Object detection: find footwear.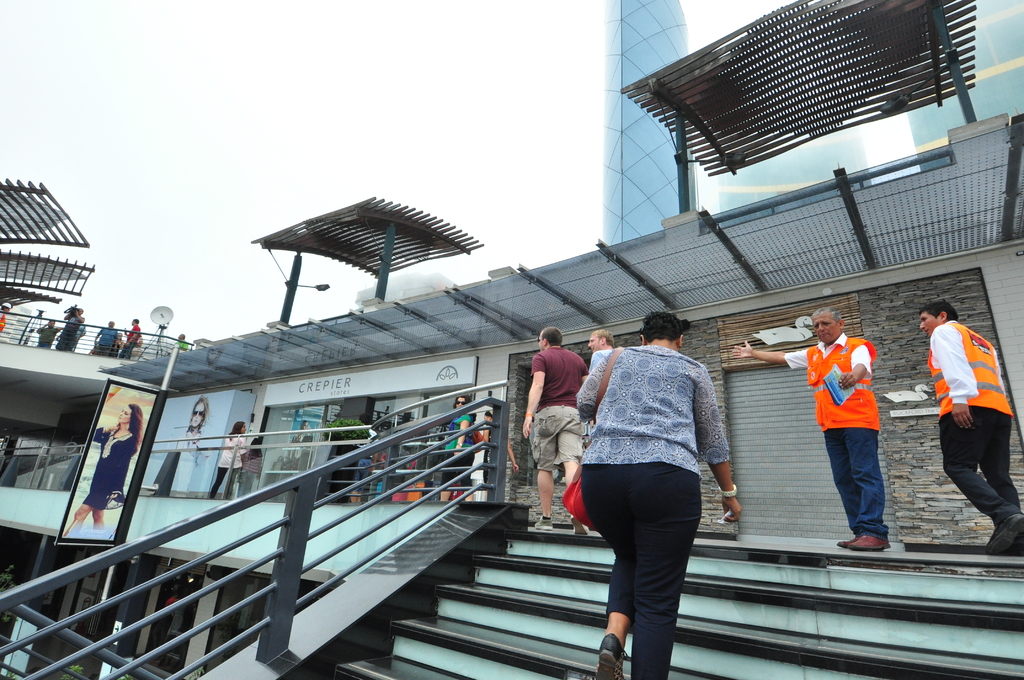
566 514 588 534.
